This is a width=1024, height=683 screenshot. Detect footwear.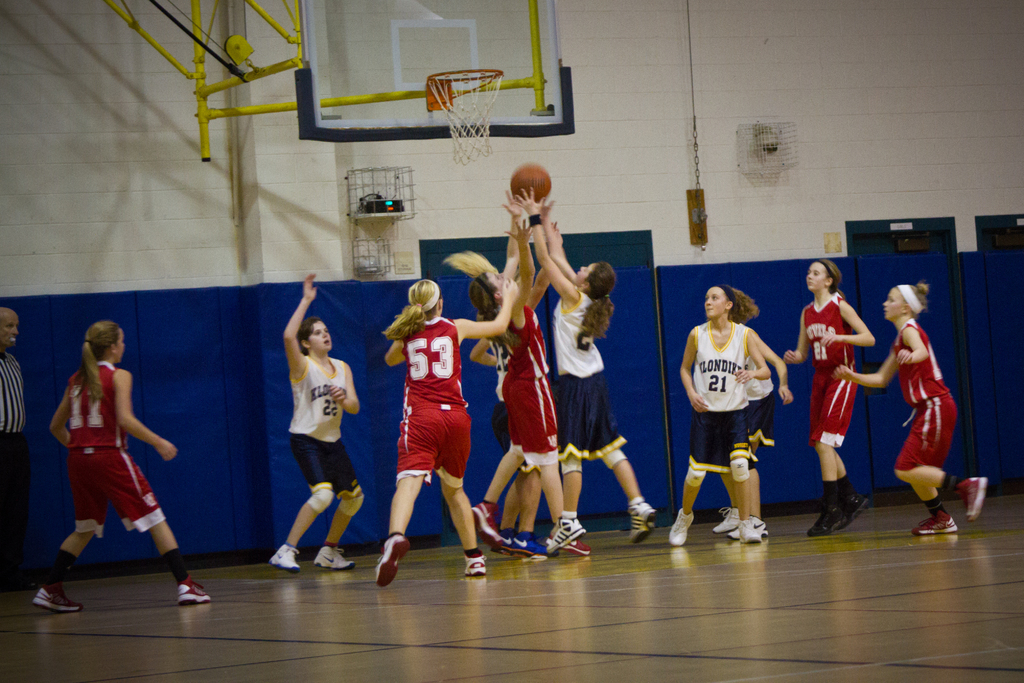
(270, 539, 301, 578).
